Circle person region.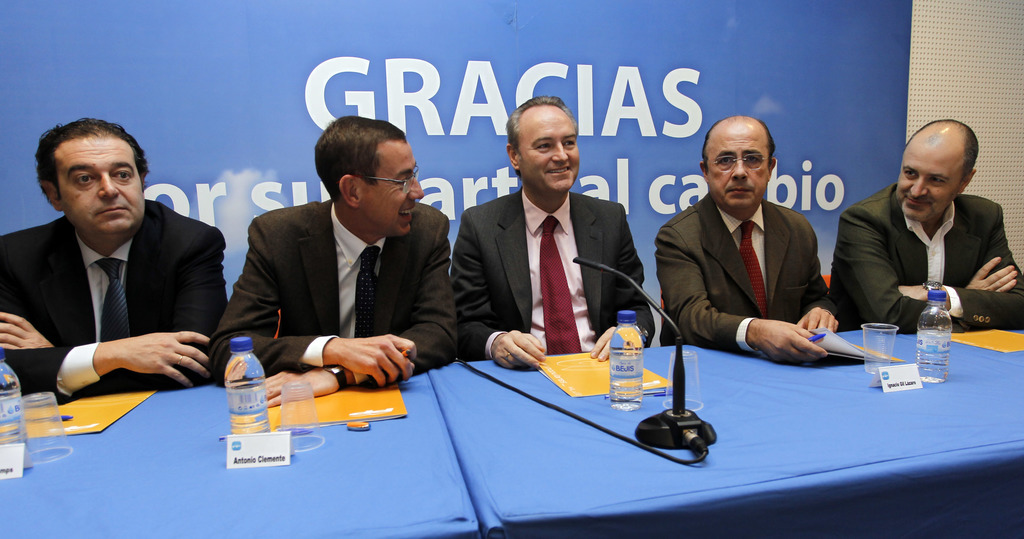
Region: {"left": 209, "top": 109, "right": 460, "bottom": 409}.
